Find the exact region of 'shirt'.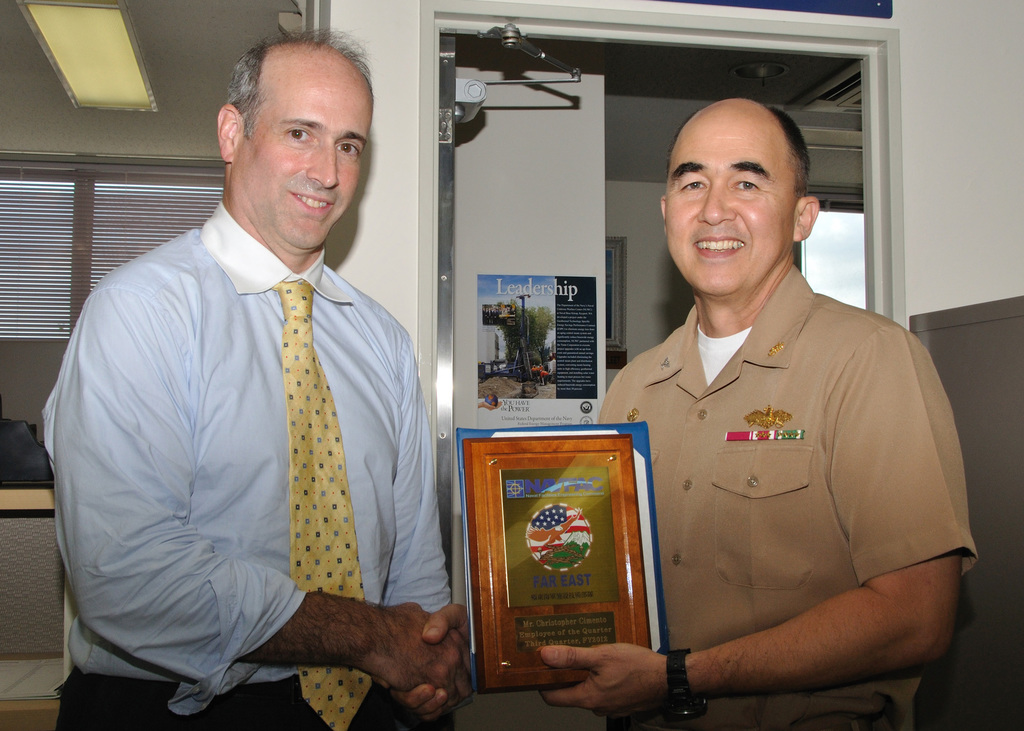
Exact region: detection(34, 202, 452, 718).
